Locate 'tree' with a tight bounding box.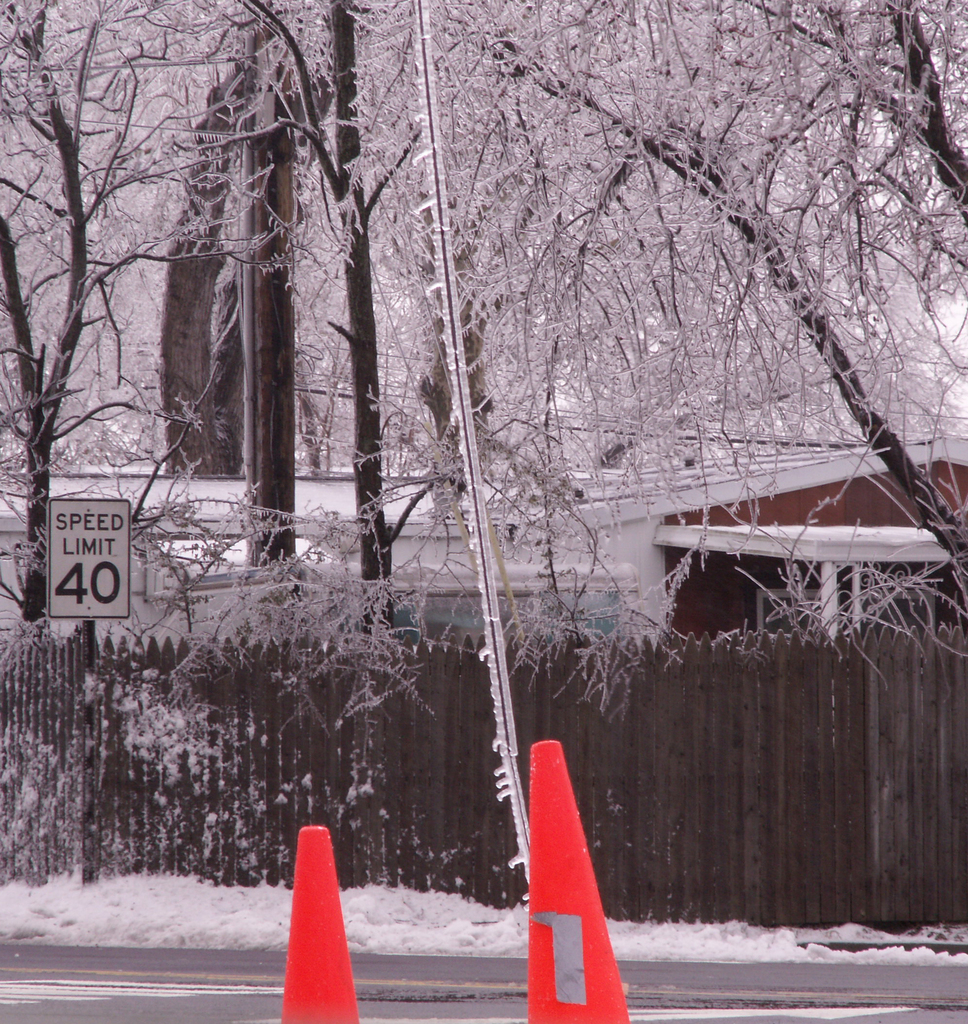
crop(3, 0, 967, 753).
